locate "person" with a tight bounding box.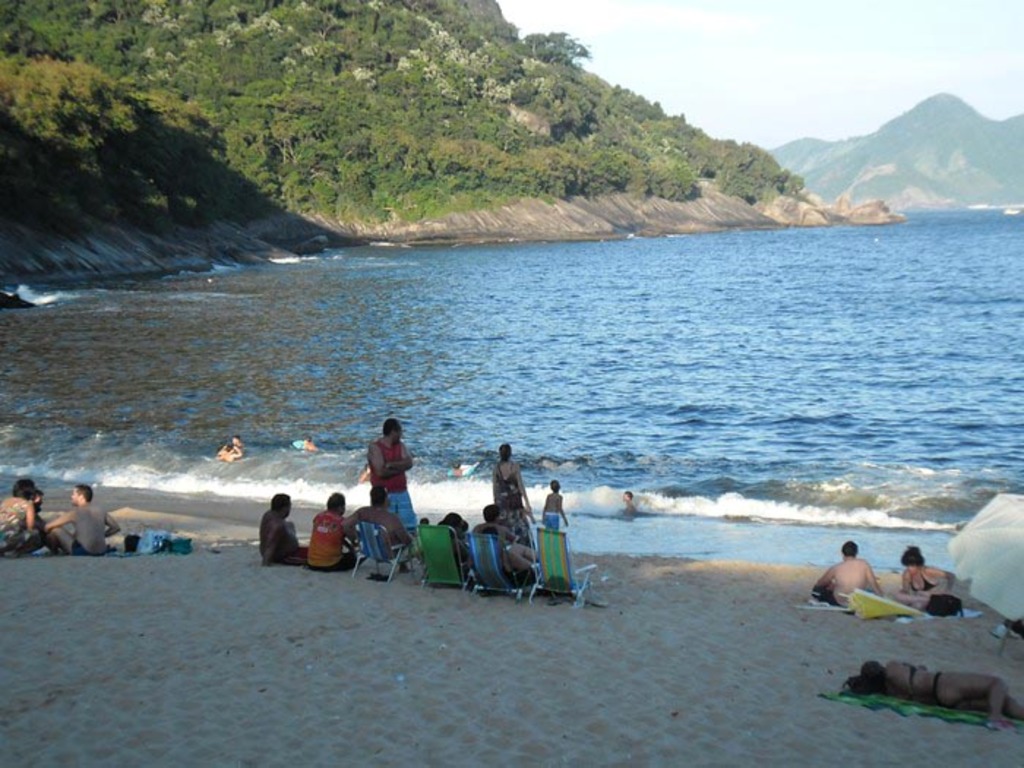
(left=354, top=420, right=415, bottom=537).
